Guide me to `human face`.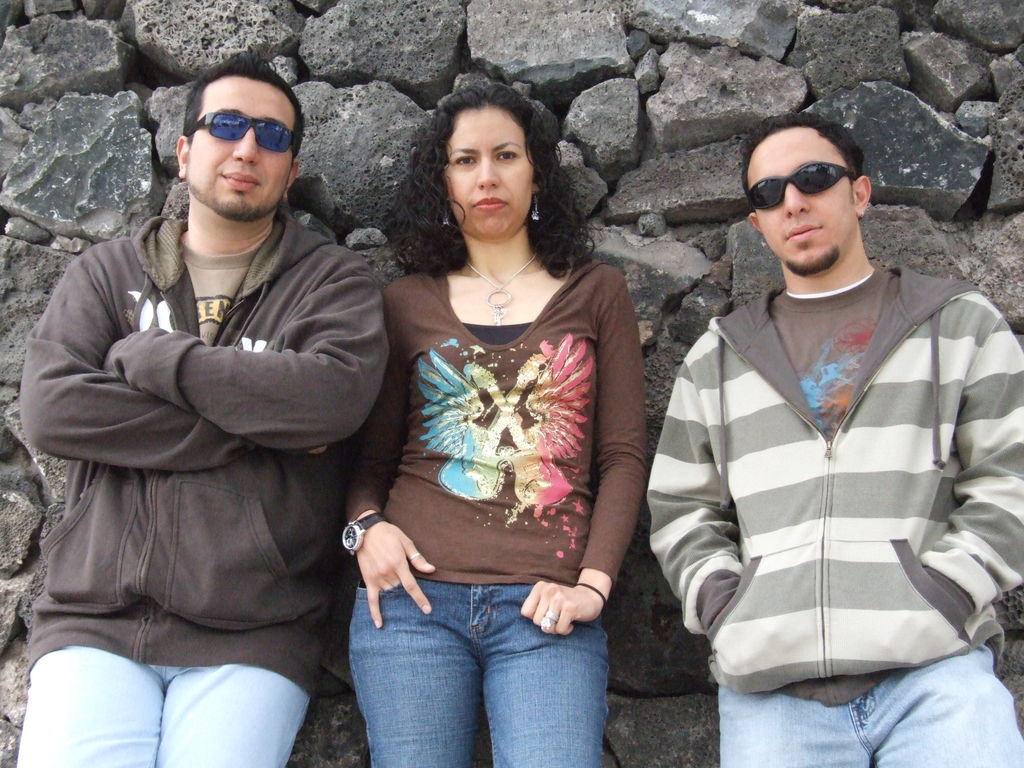
Guidance: <box>746,127,859,271</box>.
